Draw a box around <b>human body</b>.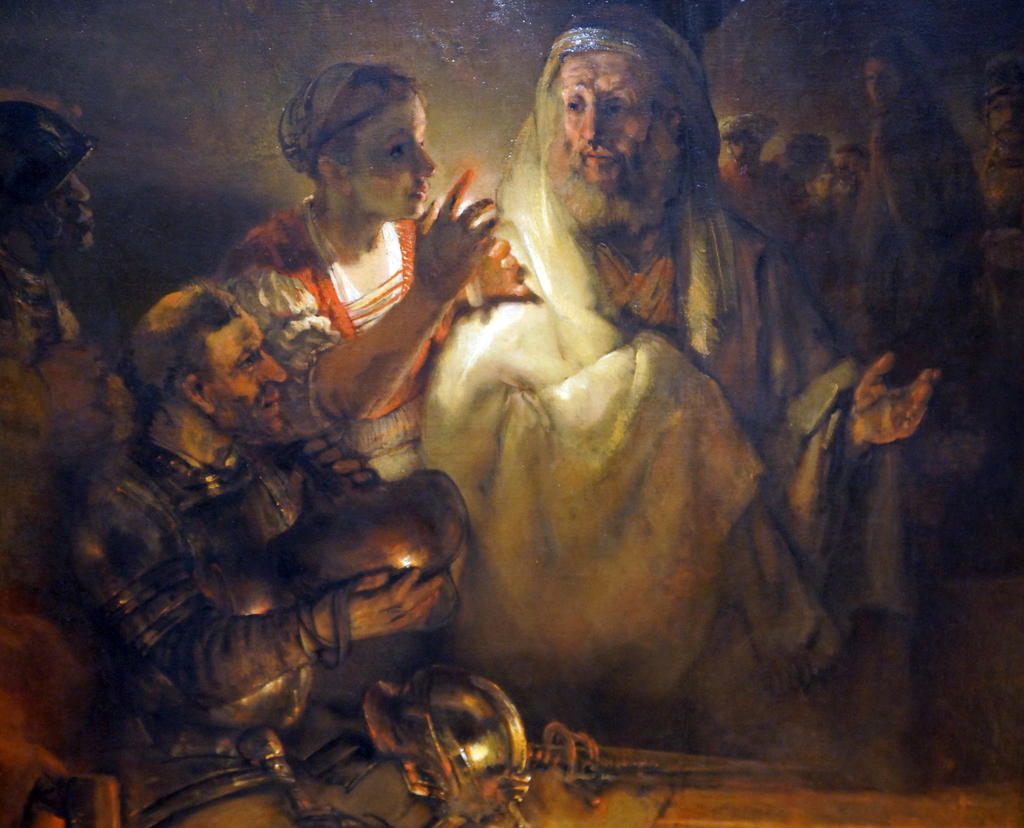
pyautogui.locateOnScreen(865, 47, 1019, 392).
